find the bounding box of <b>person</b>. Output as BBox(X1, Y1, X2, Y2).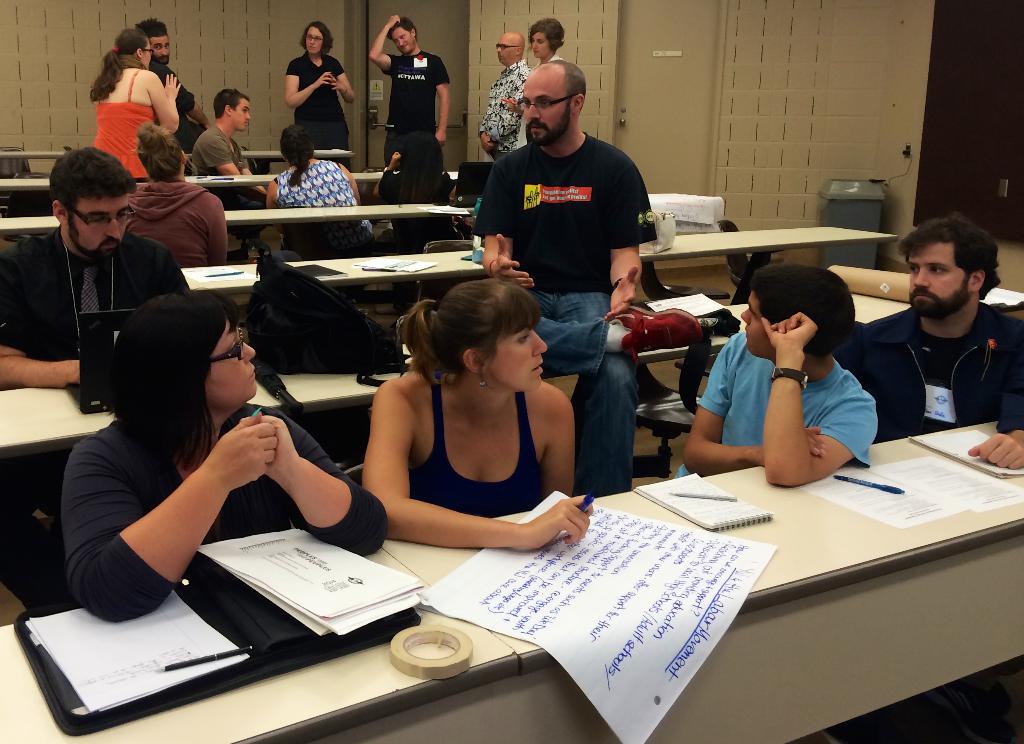
BBox(257, 115, 357, 208).
